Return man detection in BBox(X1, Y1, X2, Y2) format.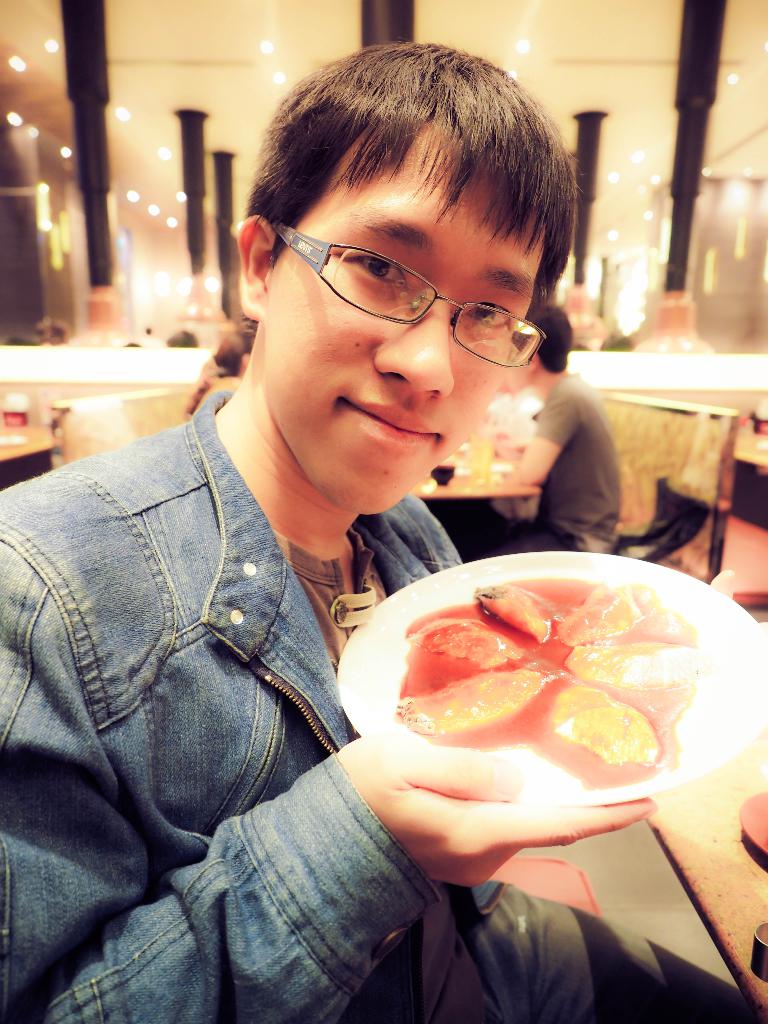
BBox(0, 41, 760, 1023).
